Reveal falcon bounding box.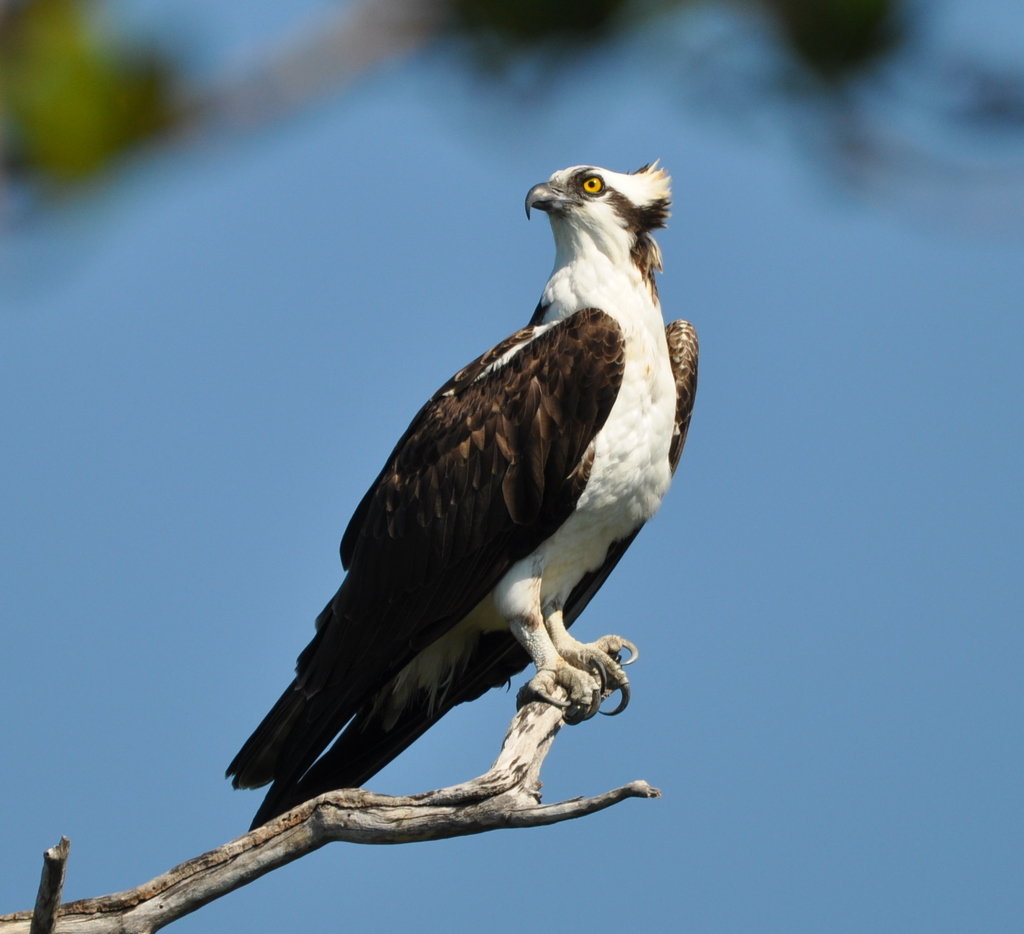
Revealed: {"x1": 214, "y1": 151, "x2": 703, "y2": 863}.
